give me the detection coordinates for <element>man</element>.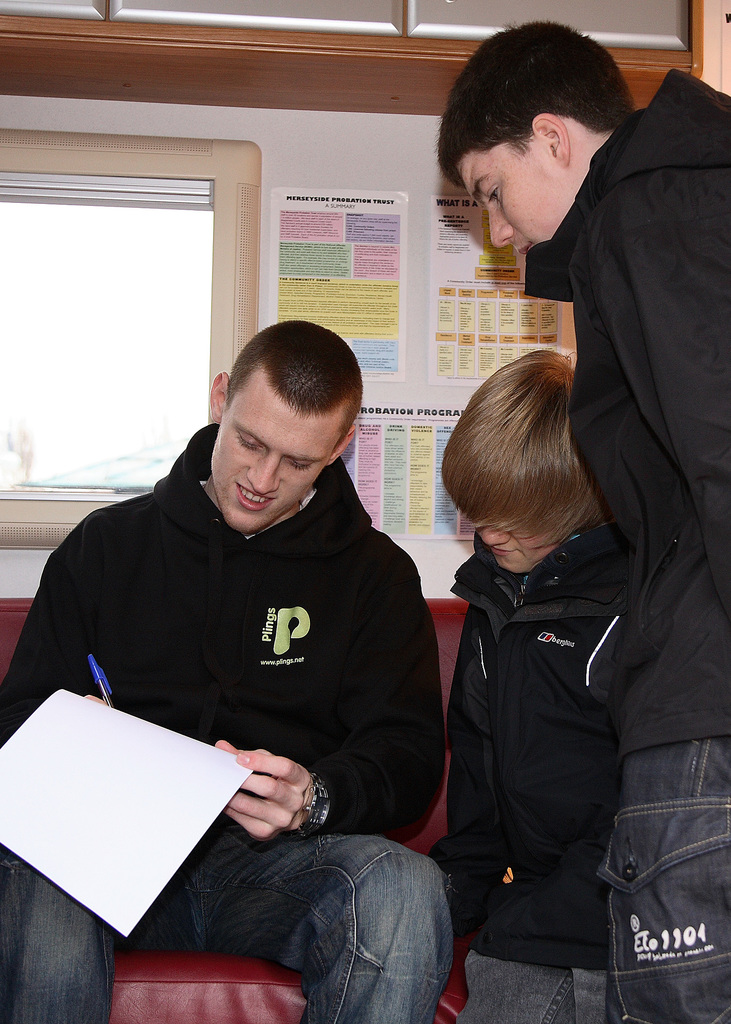
435/20/730/1023.
